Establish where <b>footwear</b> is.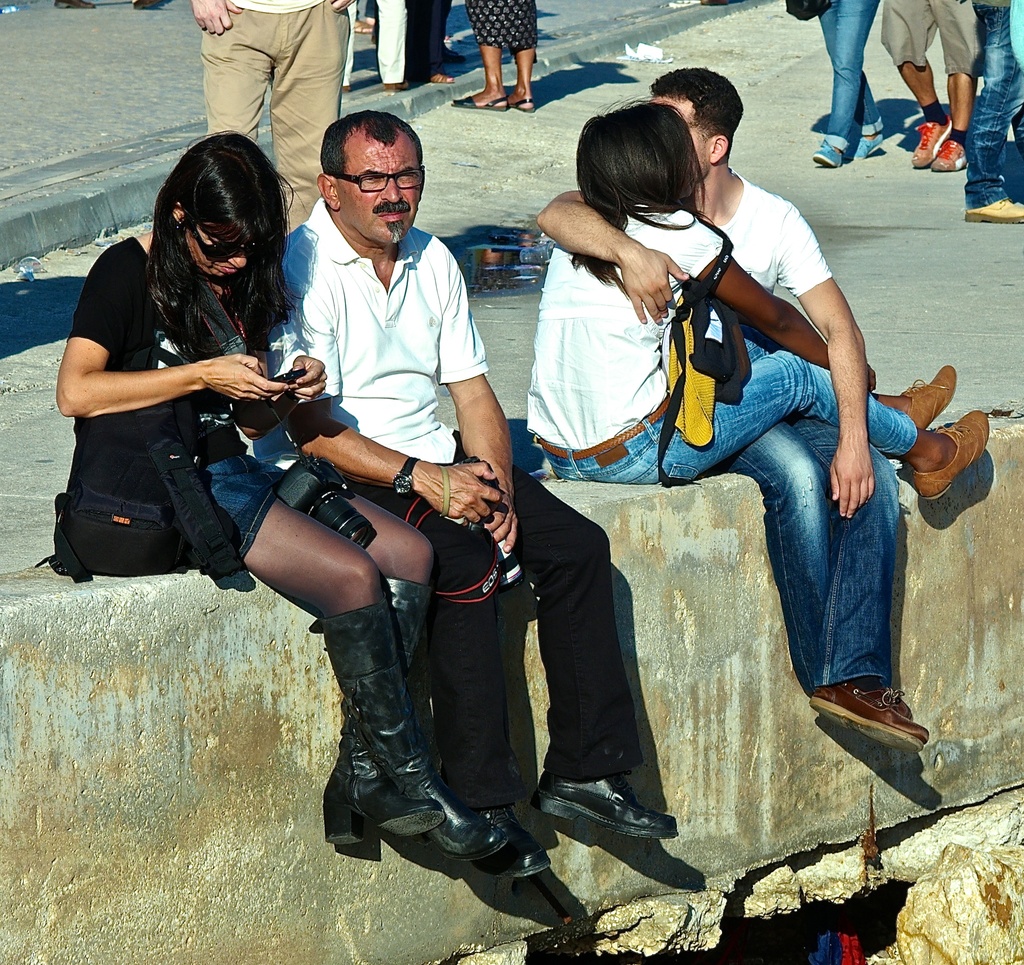
Established at bbox=(450, 91, 509, 111).
